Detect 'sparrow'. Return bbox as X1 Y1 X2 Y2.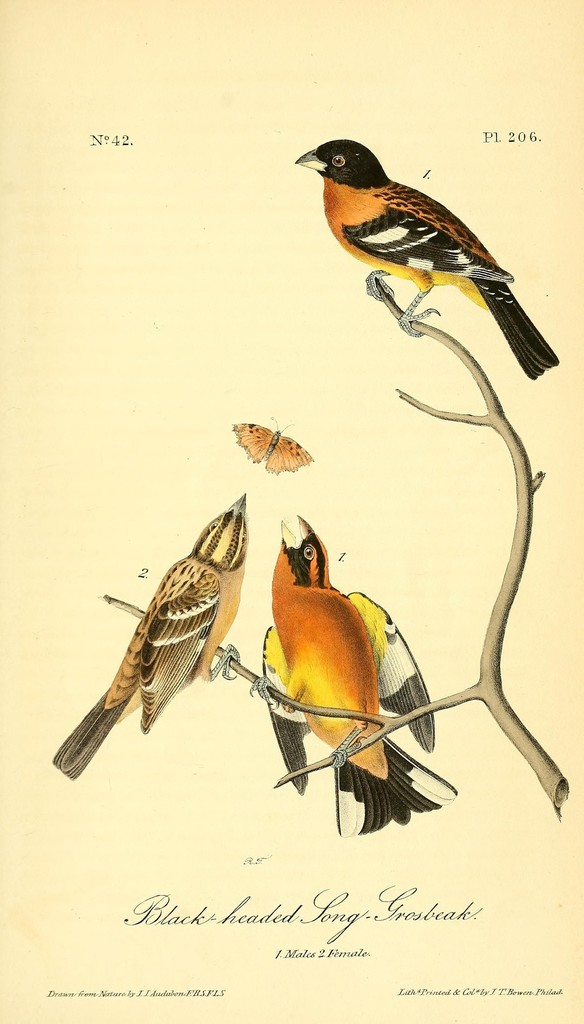
49 491 250 781.
